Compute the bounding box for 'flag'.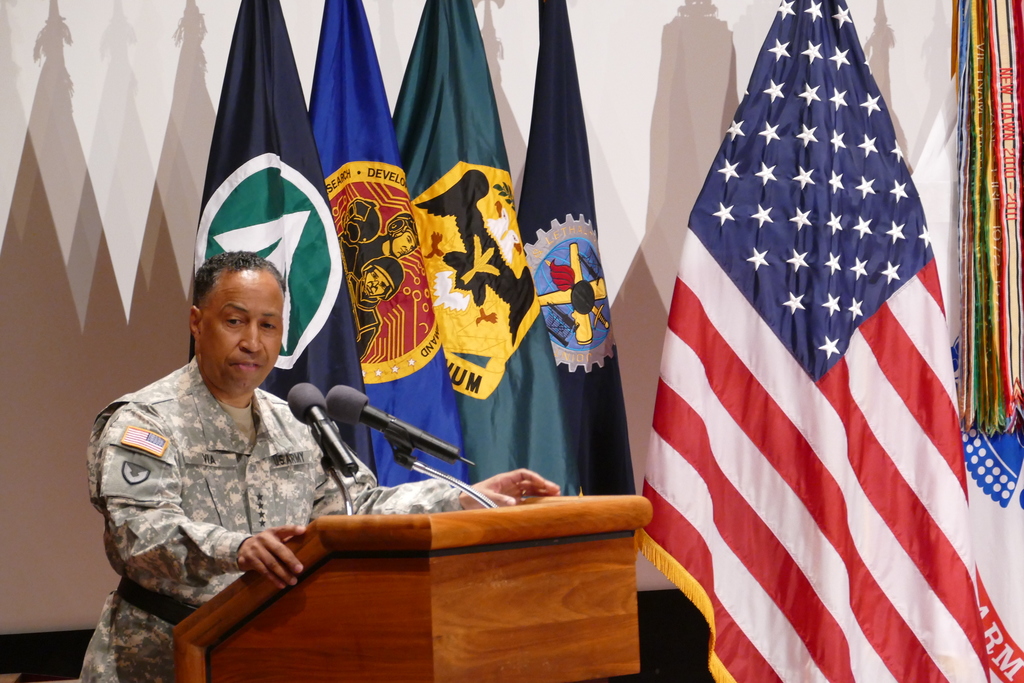
<region>512, 0, 642, 504</region>.
